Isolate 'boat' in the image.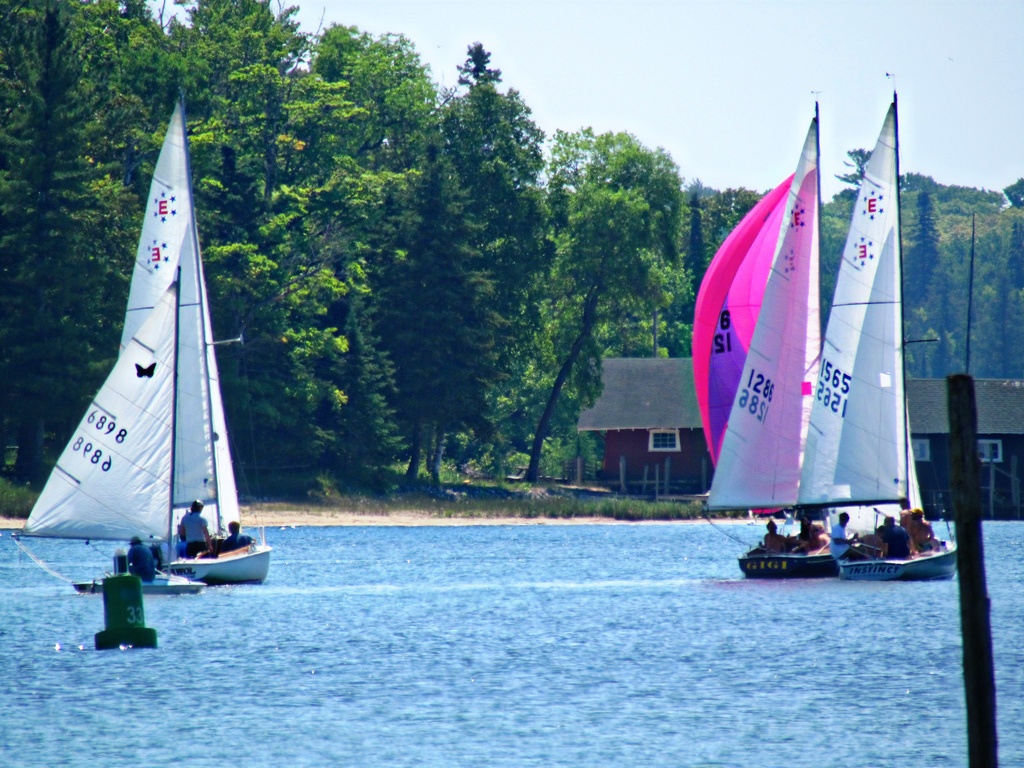
Isolated region: region(689, 90, 839, 576).
